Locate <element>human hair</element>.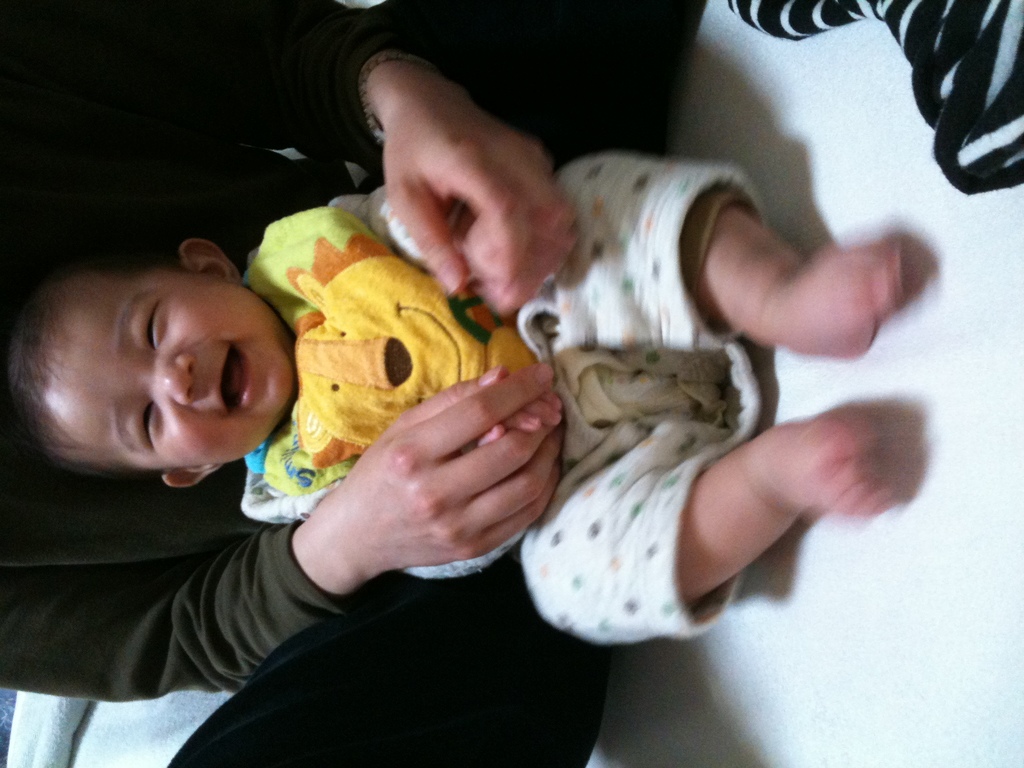
Bounding box: box(5, 261, 145, 481).
